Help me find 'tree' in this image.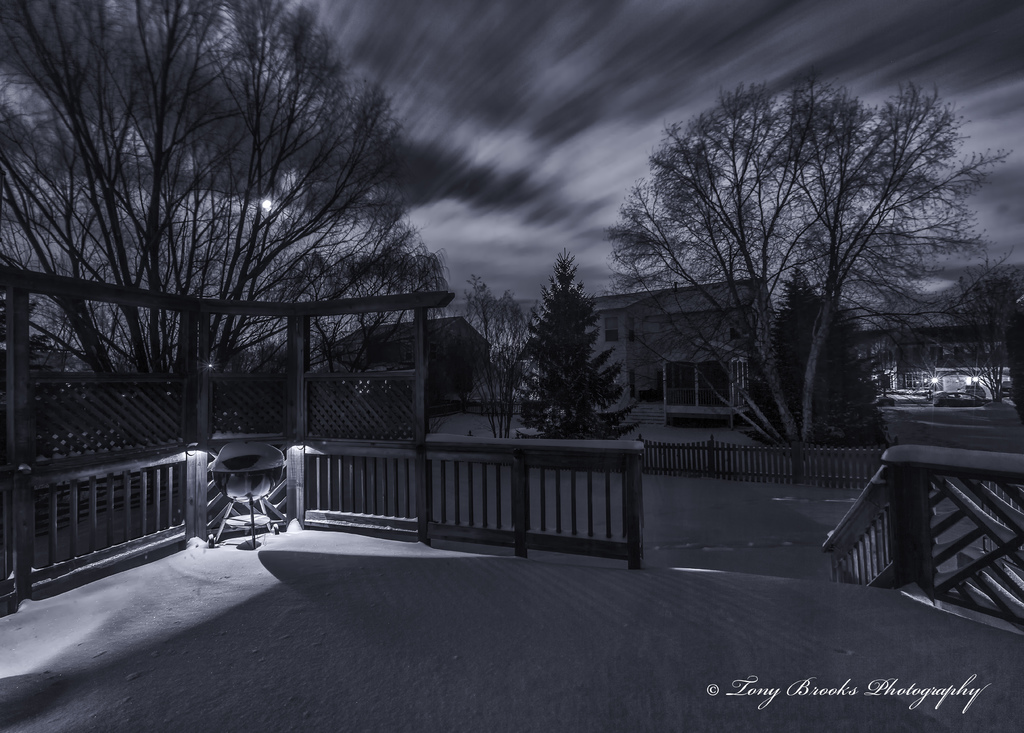
Found it: box=[510, 241, 634, 444].
